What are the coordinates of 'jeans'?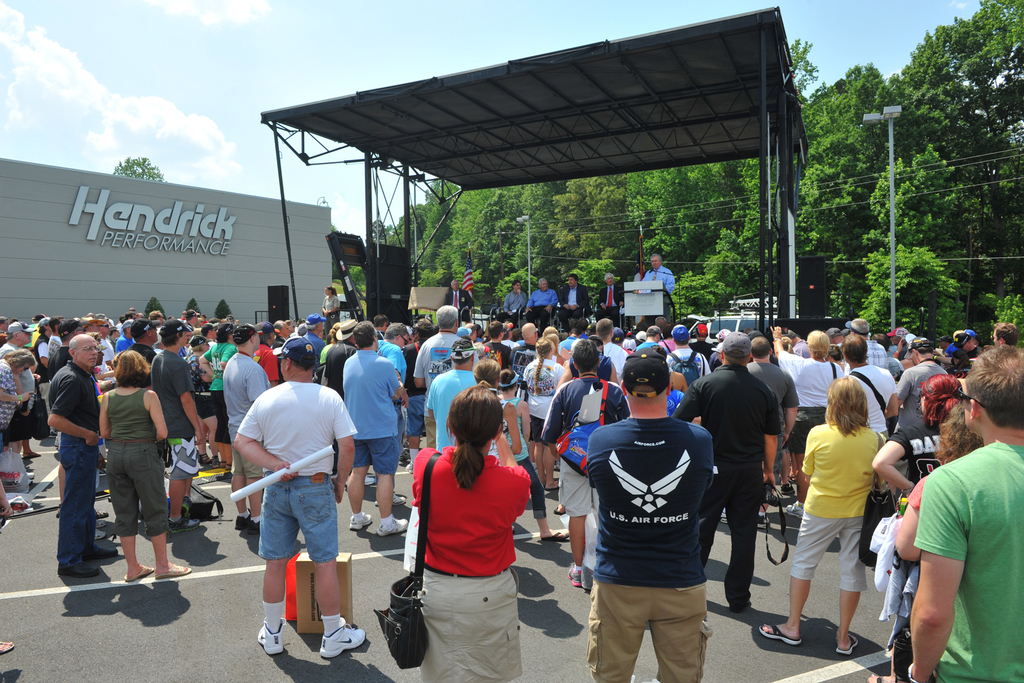
x1=694, y1=468, x2=756, y2=611.
